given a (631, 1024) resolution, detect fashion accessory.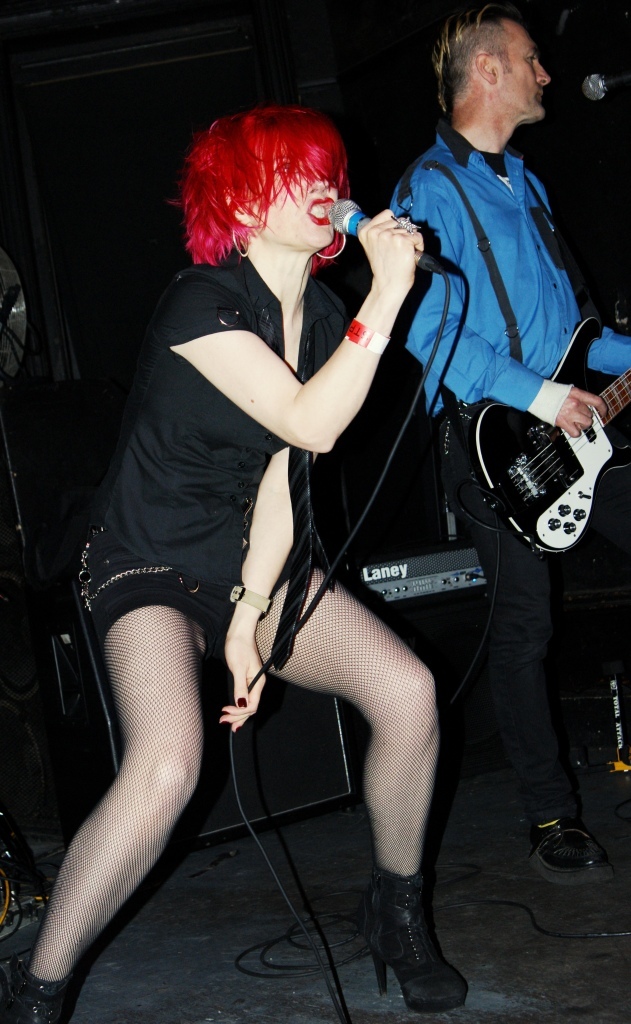
detection(229, 220, 253, 258).
